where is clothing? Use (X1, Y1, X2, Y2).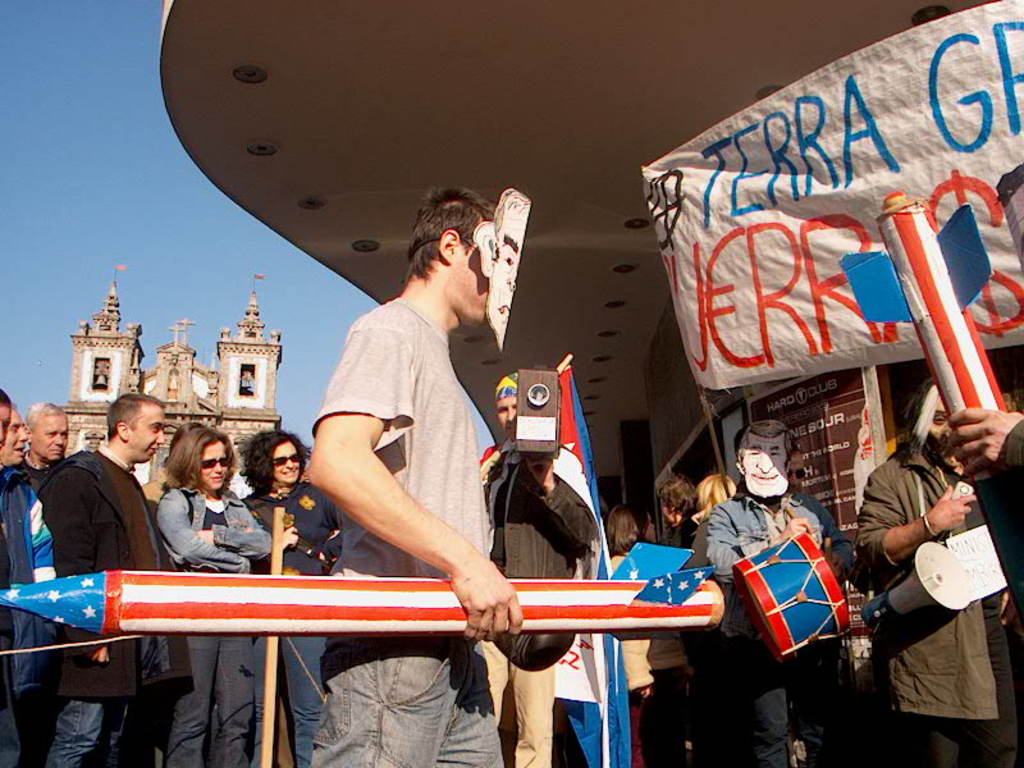
(325, 644, 508, 767).
